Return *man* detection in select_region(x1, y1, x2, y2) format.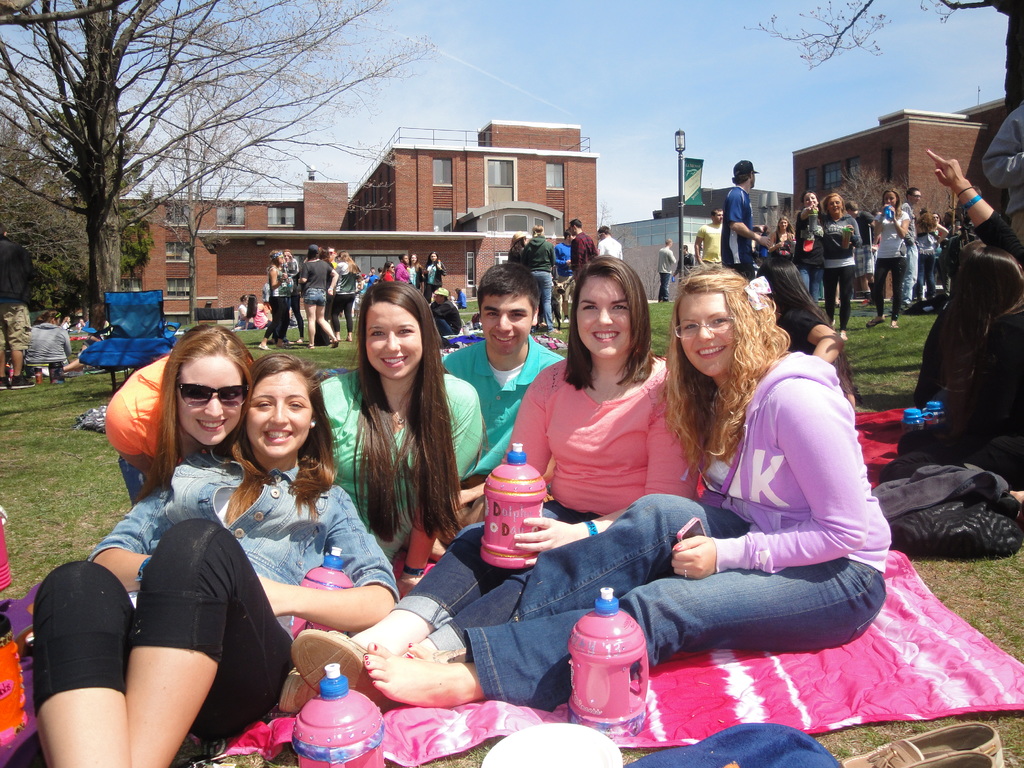
select_region(655, 238, 677, 303).
